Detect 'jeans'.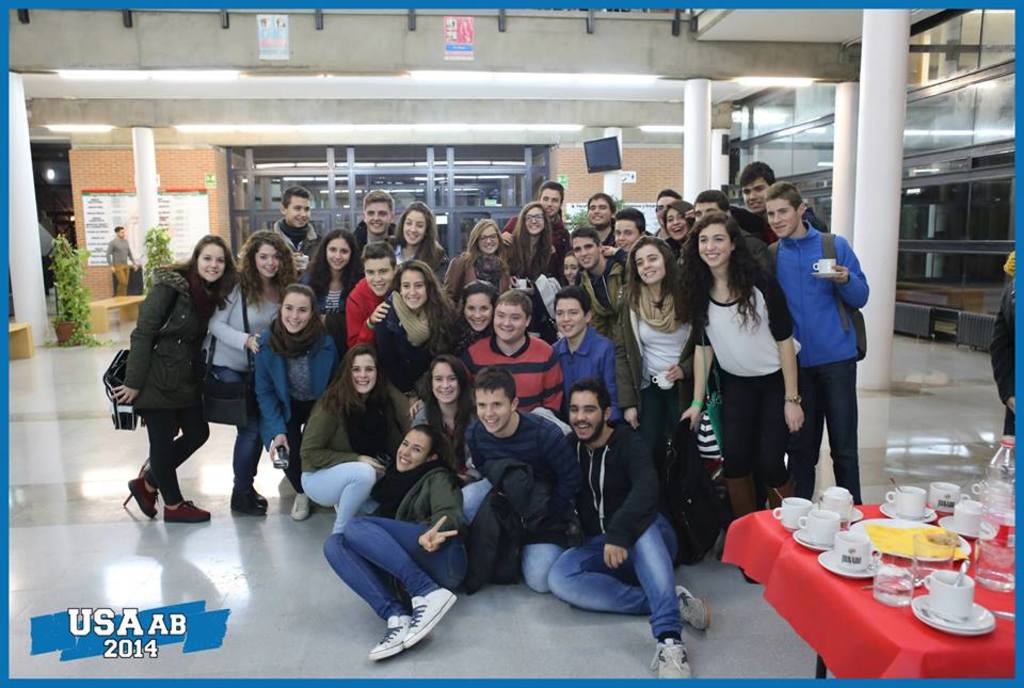
Detected at bbox(302, 461, 389, 533).
